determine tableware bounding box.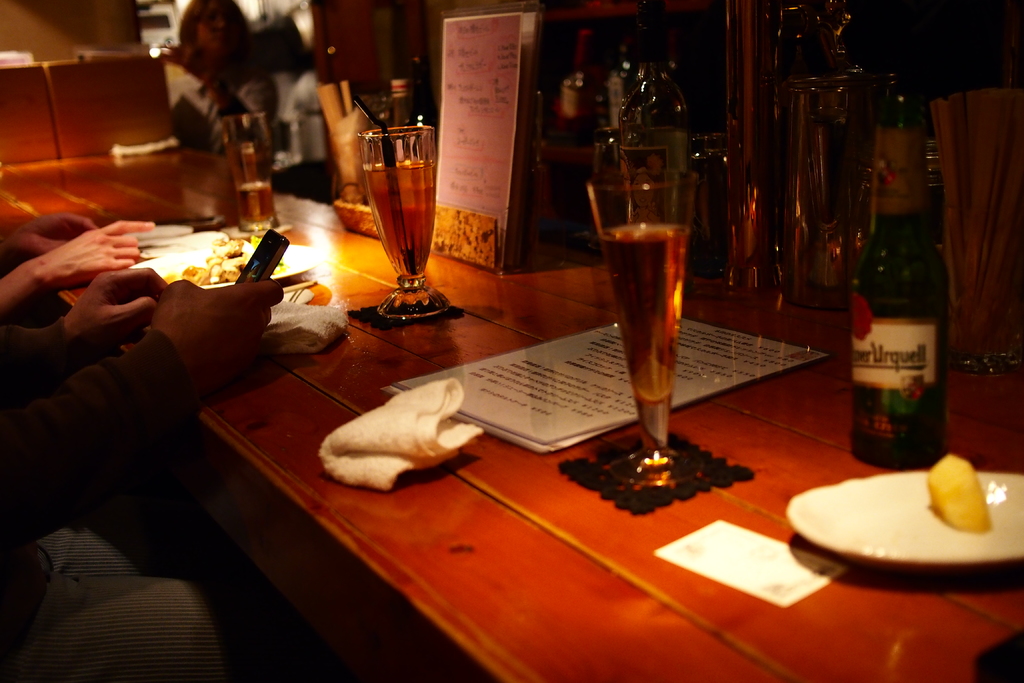
Determined: bbox(126, 226, 189, 244).
